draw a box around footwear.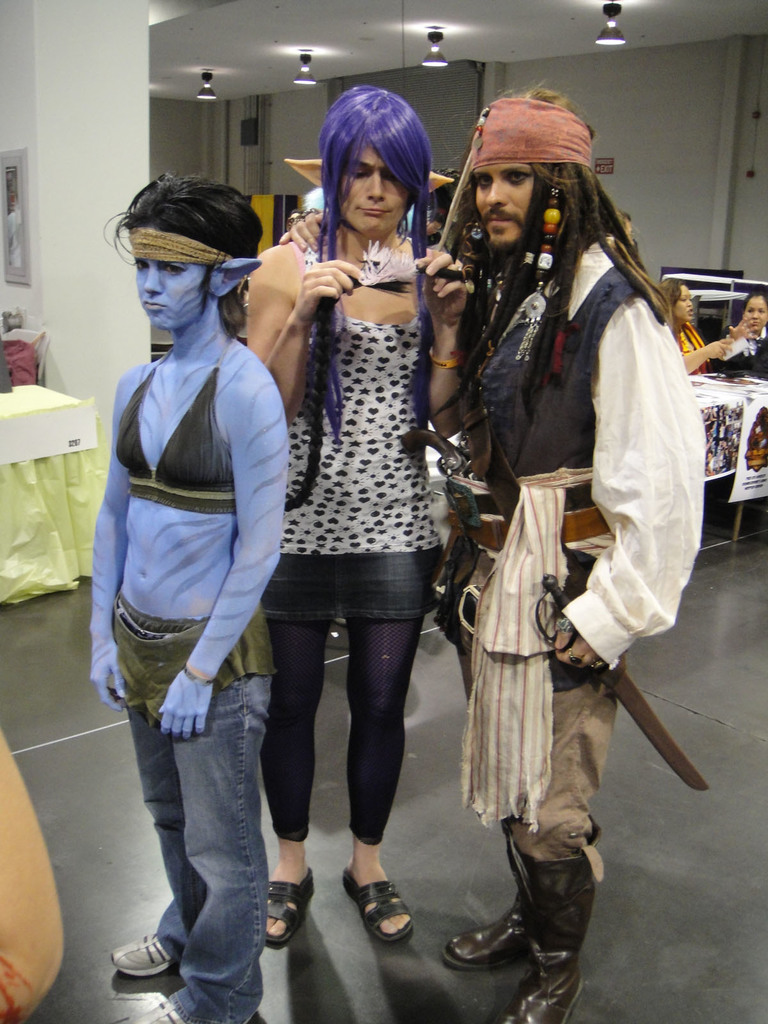
x1=268, y1=858, x2=324, y2=965.
